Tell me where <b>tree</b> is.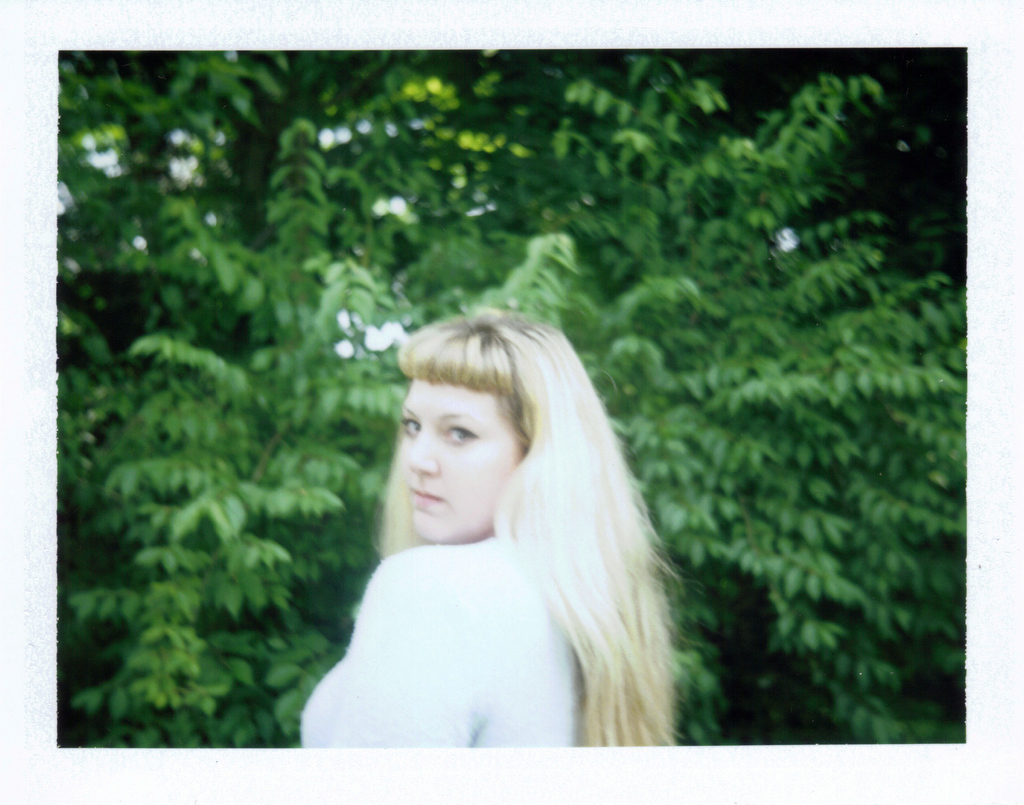
<b>tree</b> is at detection(35, 53, 950, 761).
